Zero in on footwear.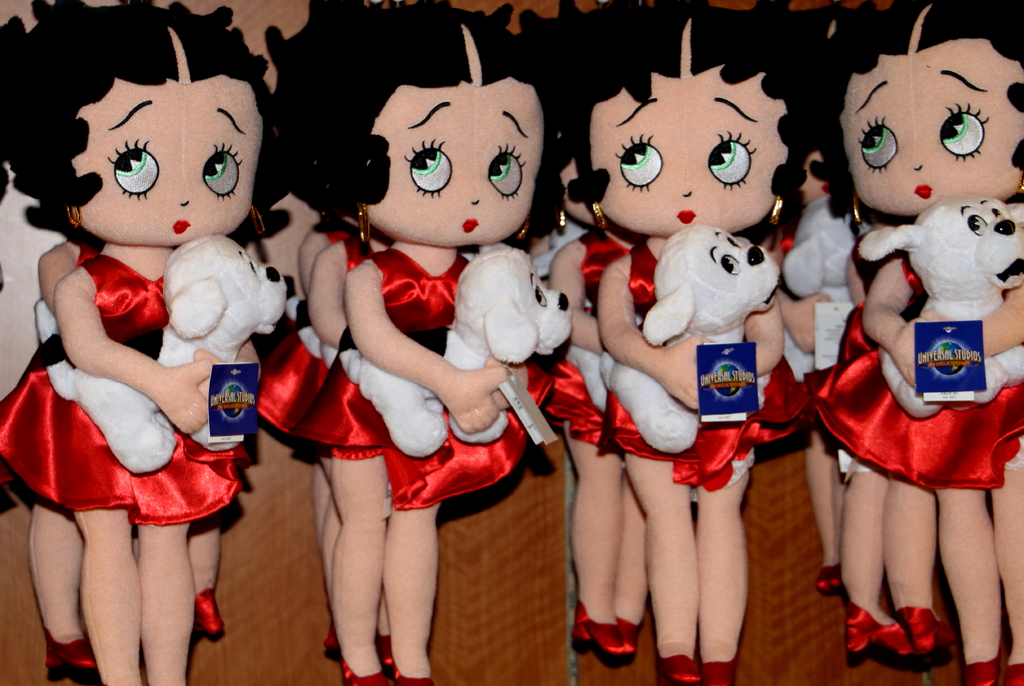
Zeroed in: (196,582,225,636).
